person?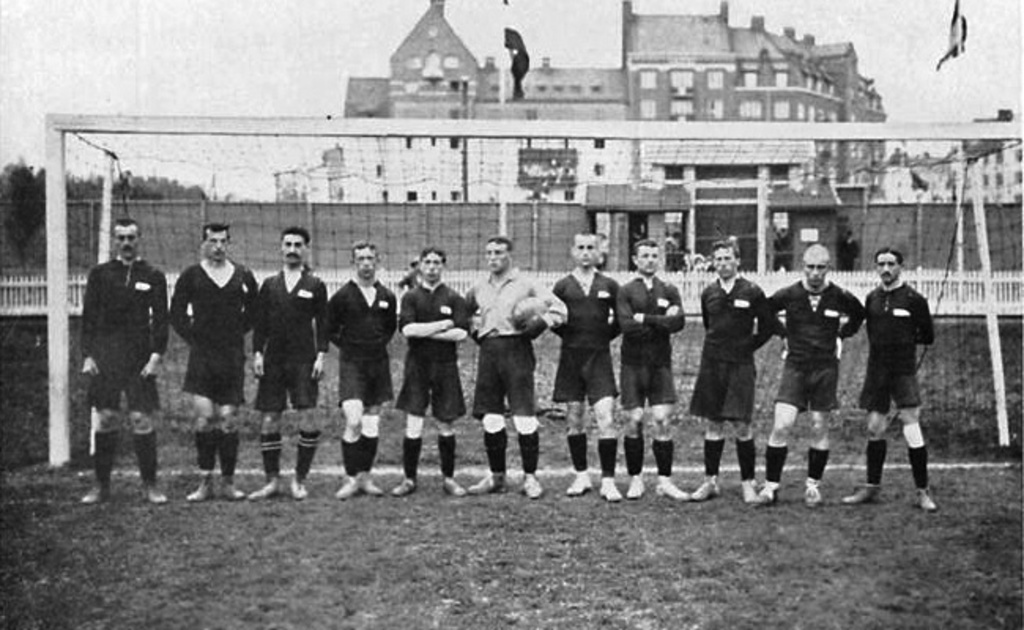
Rect(79, 220, 178, 510)
